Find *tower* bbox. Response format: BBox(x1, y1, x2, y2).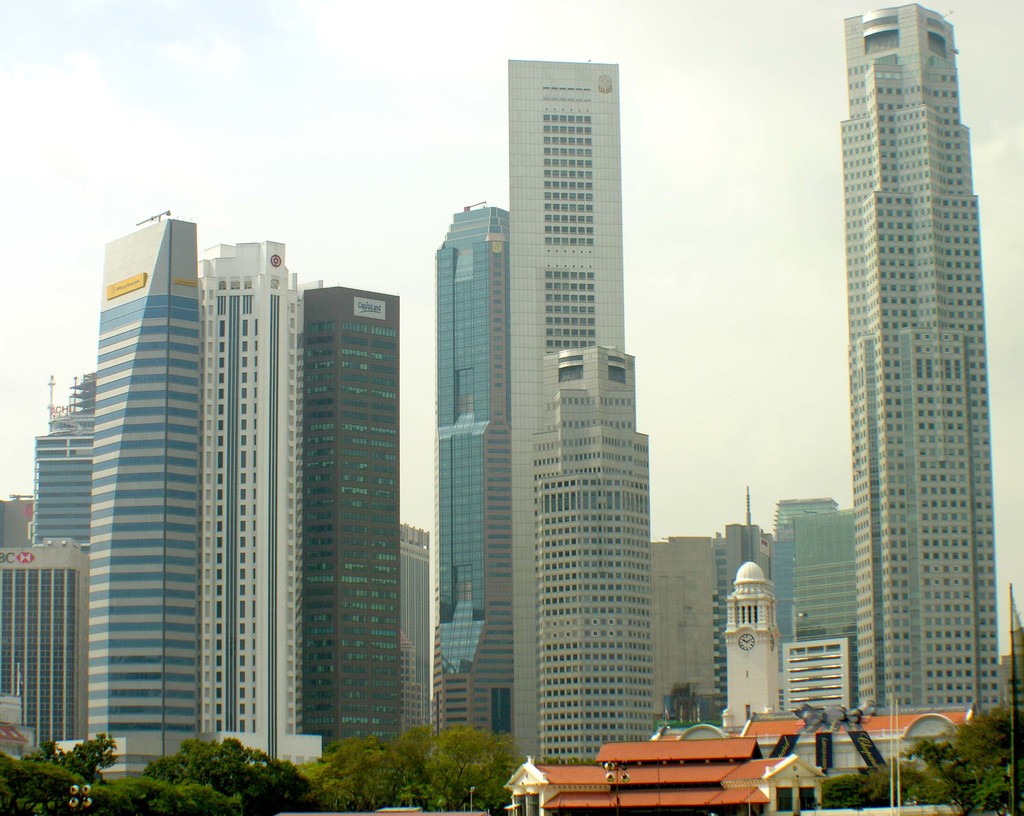
BBox(391, 519, 436, 757).
